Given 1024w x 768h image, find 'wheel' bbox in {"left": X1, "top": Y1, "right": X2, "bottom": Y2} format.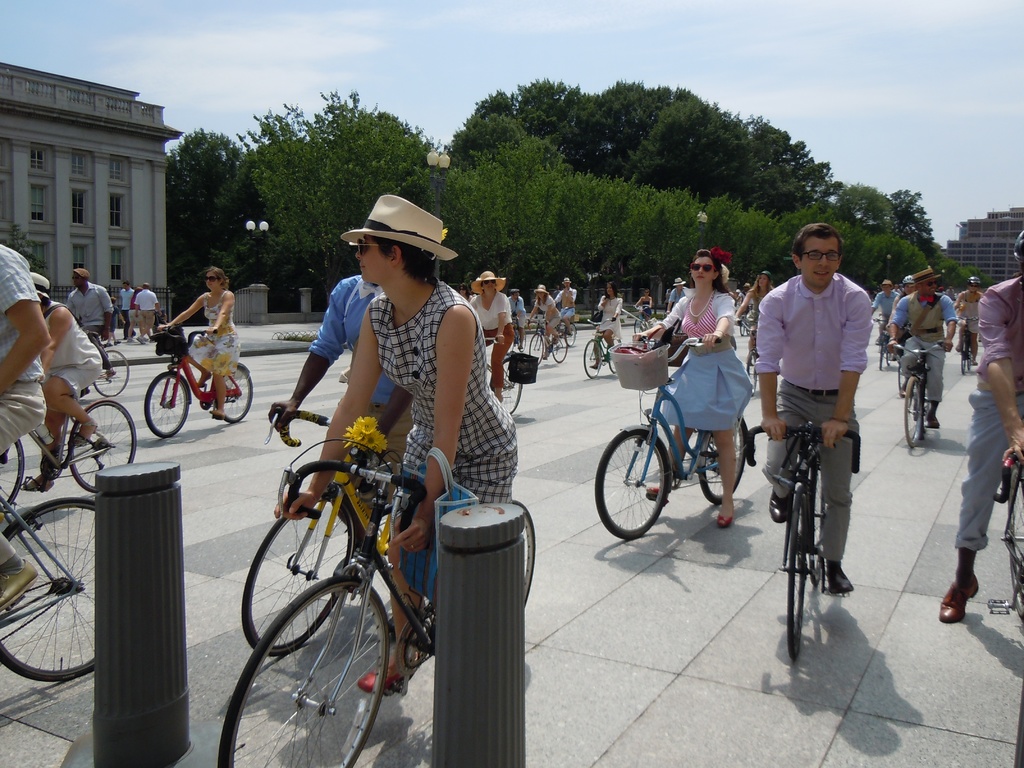
{"left": 518, "top": 332, "right": 527, "bottom": 351}.
